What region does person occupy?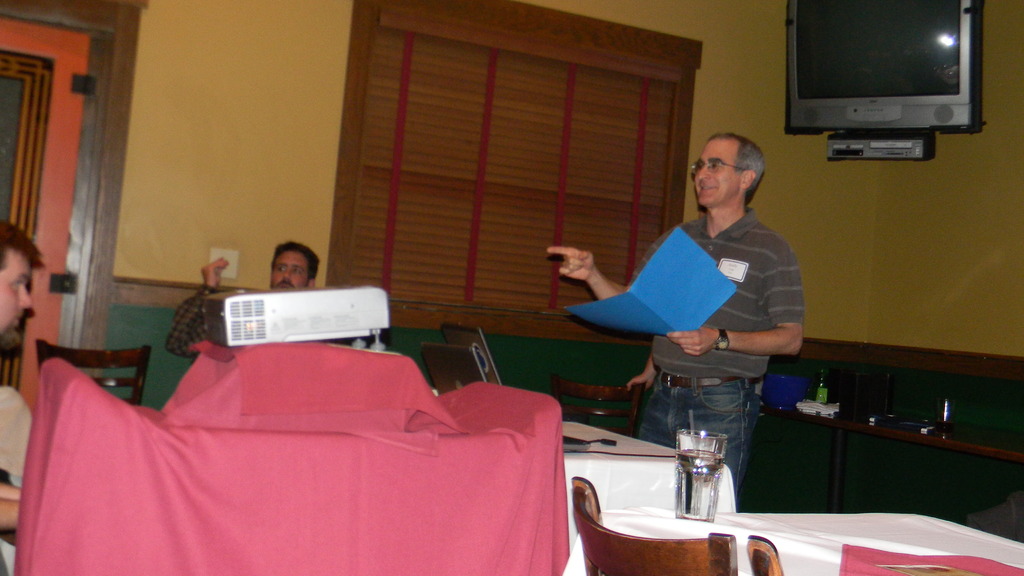
bbox(164, 239, 322, 357).
